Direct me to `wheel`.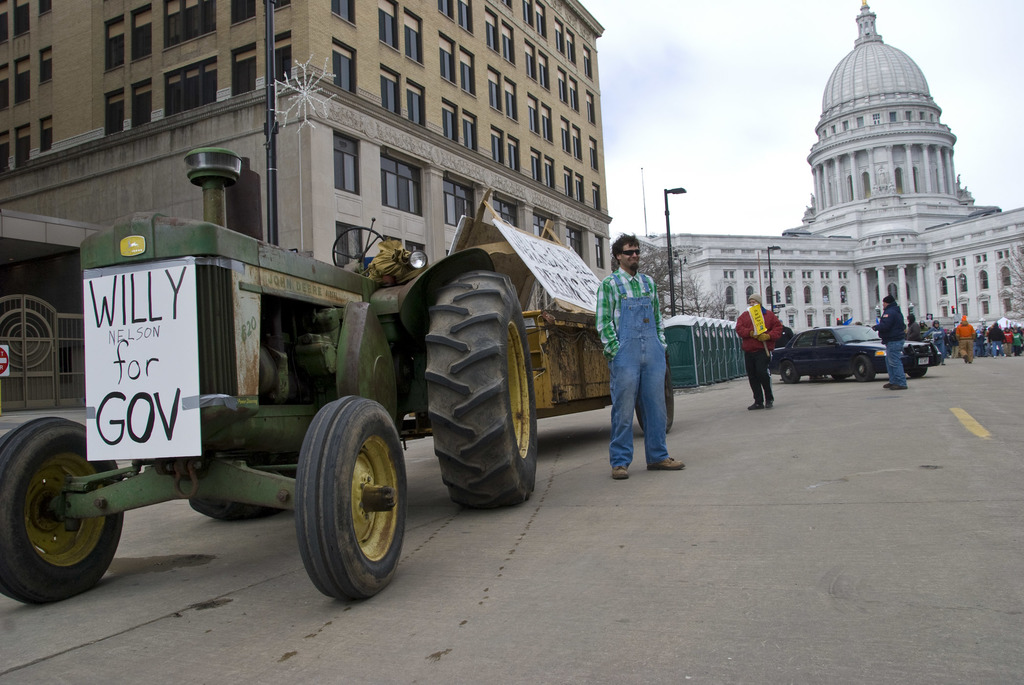
Direction: [x1=832, y1=374, x2=845, y2=382].
